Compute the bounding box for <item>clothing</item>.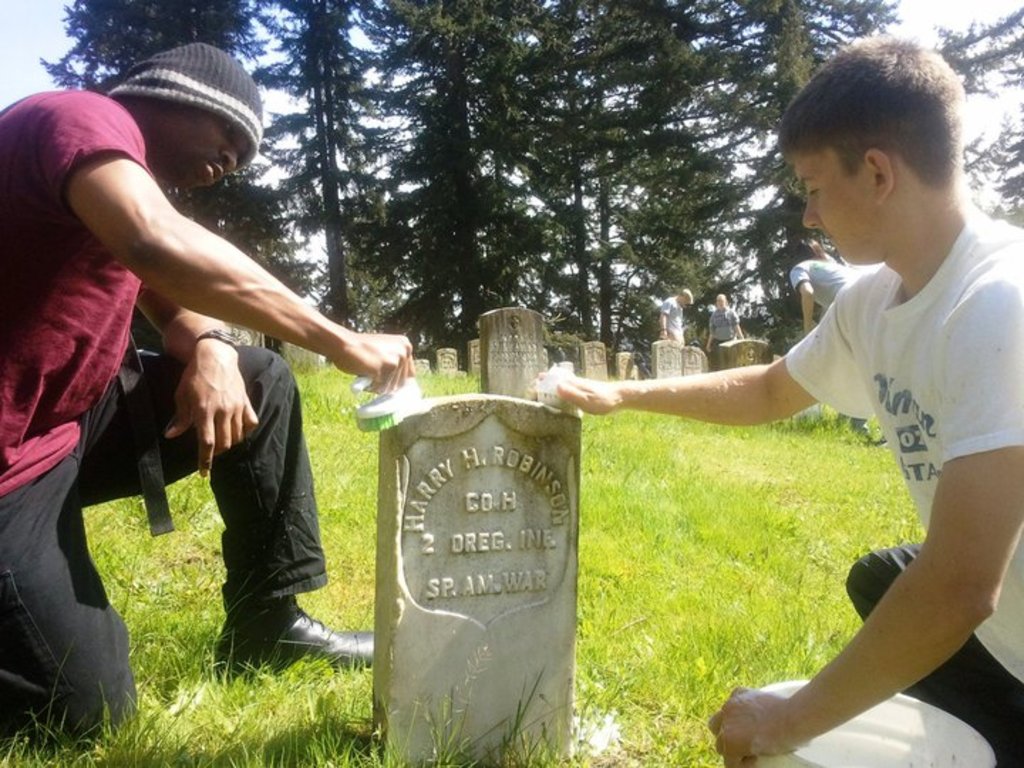
(698,303,737,337).
